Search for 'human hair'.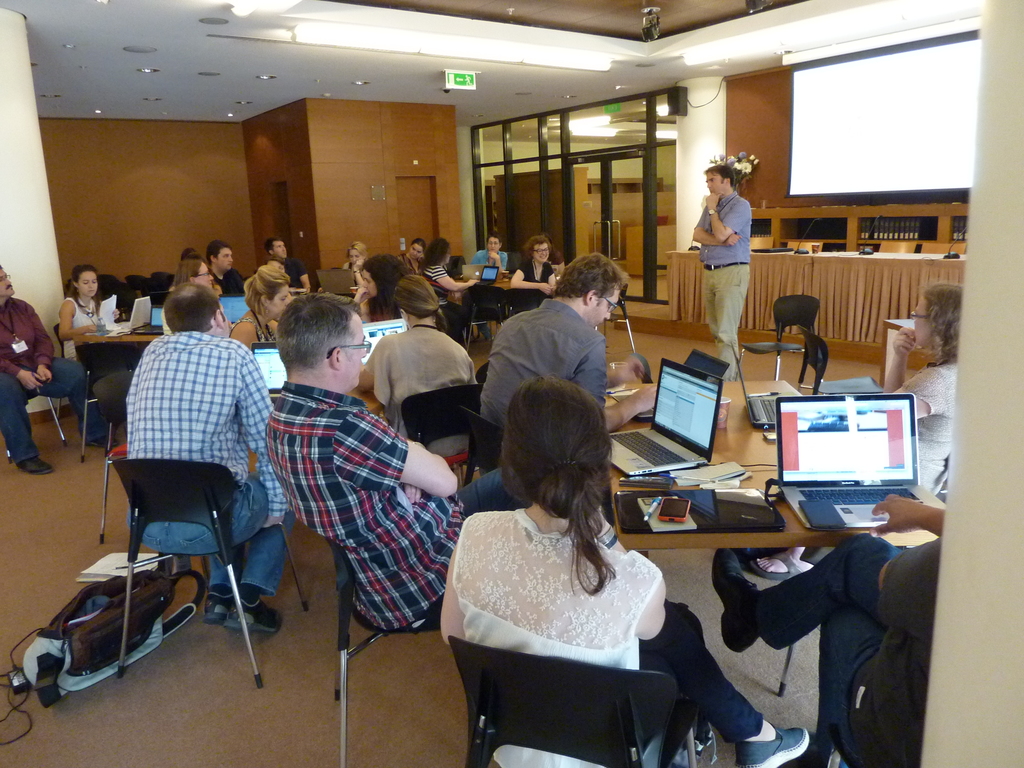
Found at [x1=928, y1=286, x2=965, y2=367].
